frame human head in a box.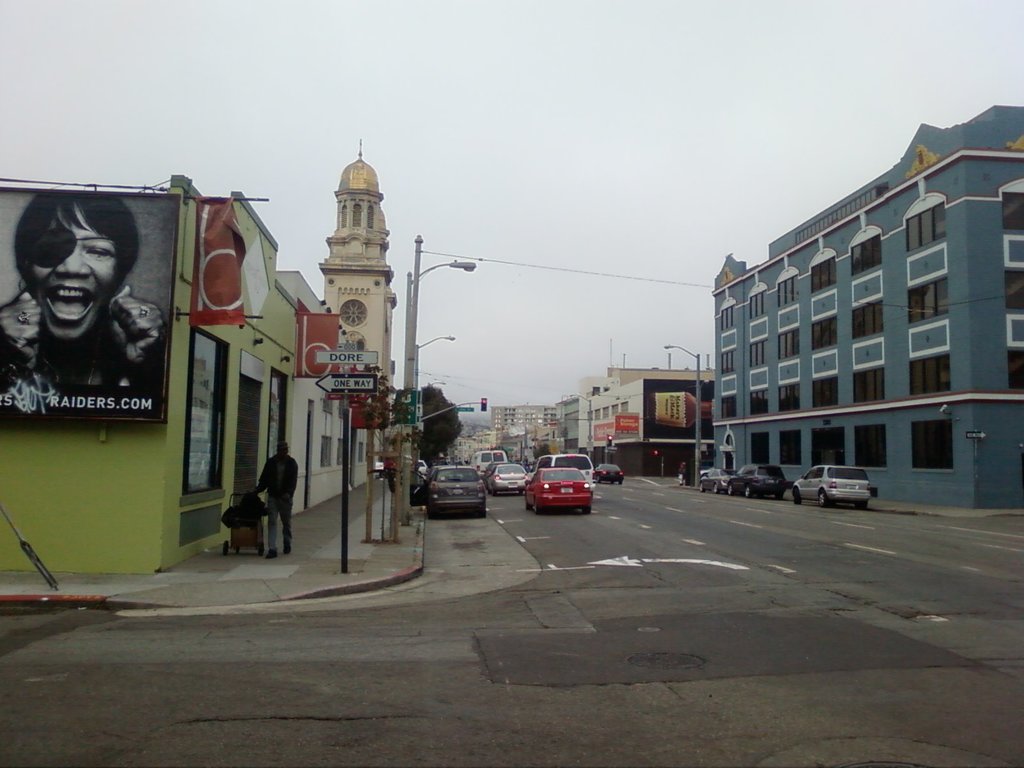
<bbox>21, 209, 115, 330</bbox>.
